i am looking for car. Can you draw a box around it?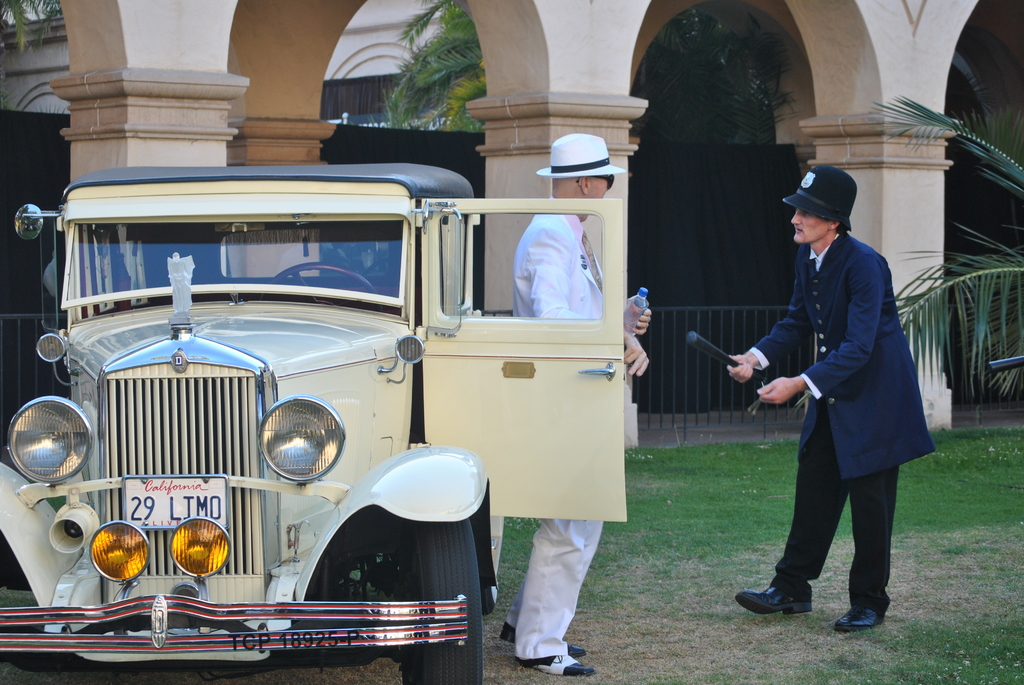
Sure, the bounding box is [0,161,629,684].
